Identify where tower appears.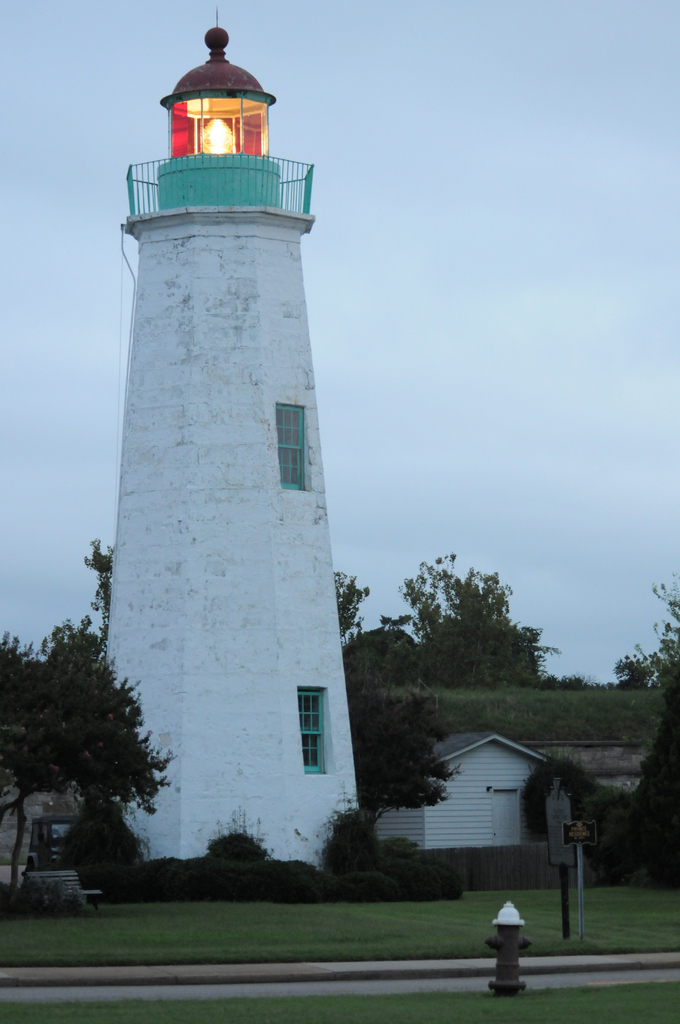
Appears at detection(67, 0, 360, 897).
